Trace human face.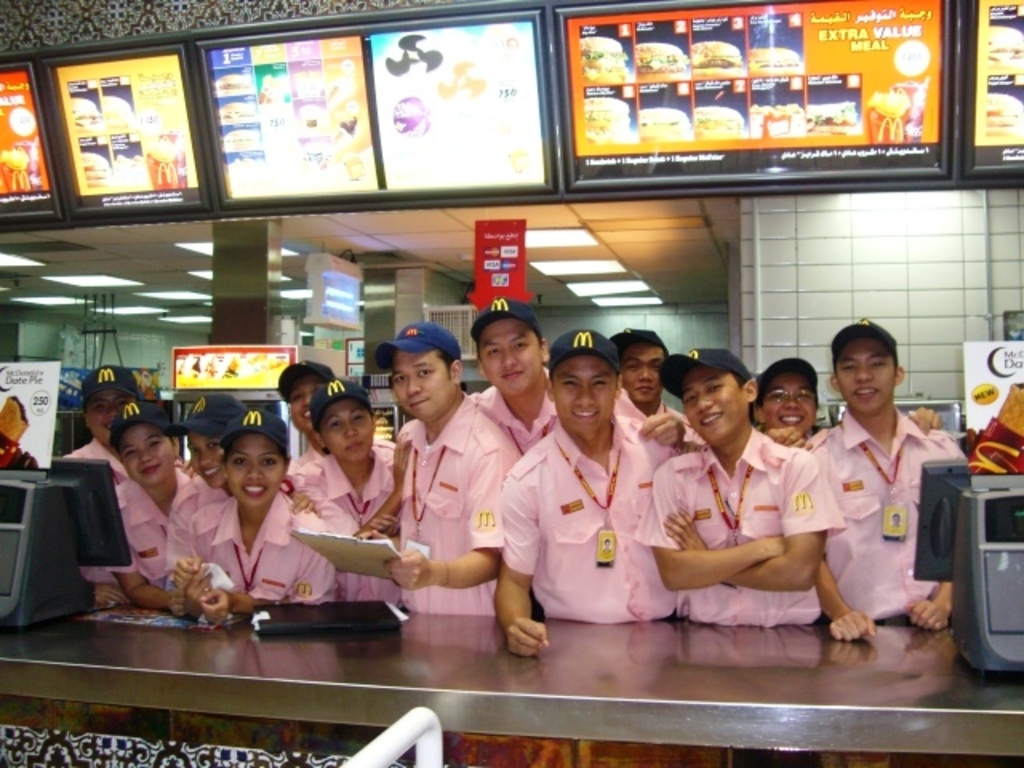
Traced to 682:374:744:438.
